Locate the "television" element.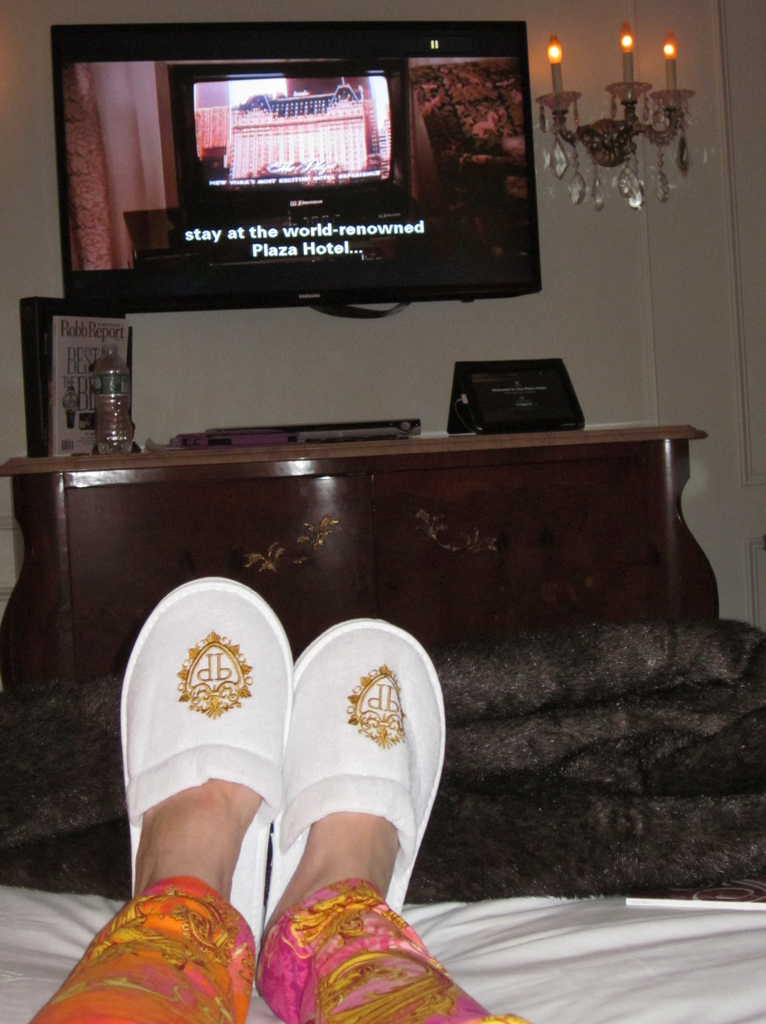
Element bbox: (left=51, top=13, right=545, bottom=309).
